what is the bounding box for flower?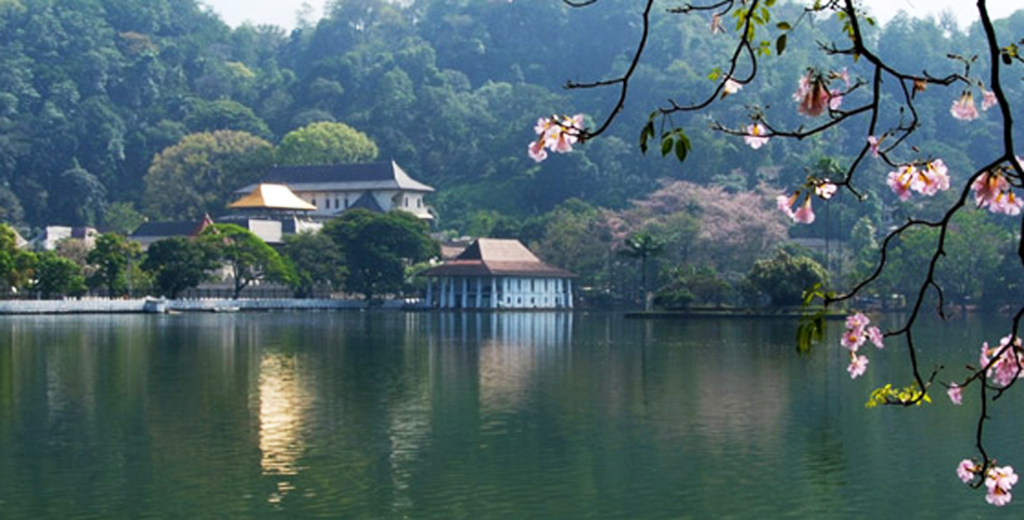
box(983, 466, 1023, 491).
